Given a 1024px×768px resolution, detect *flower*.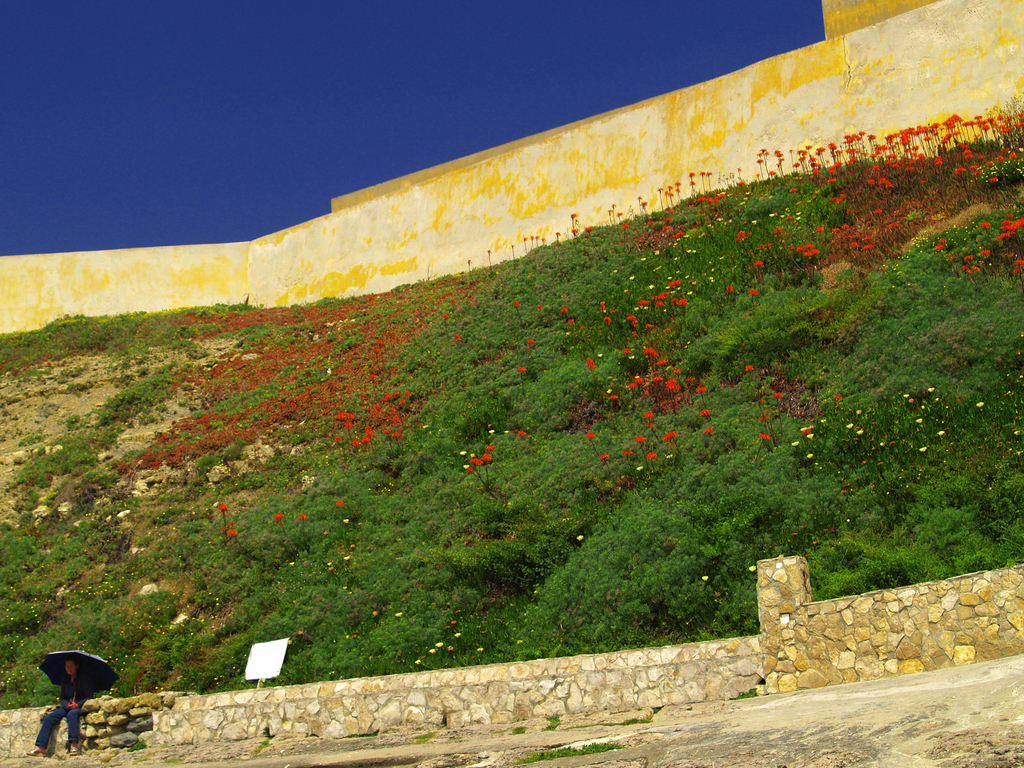
(x1=697, y1=386, x2=708, y2=395).
